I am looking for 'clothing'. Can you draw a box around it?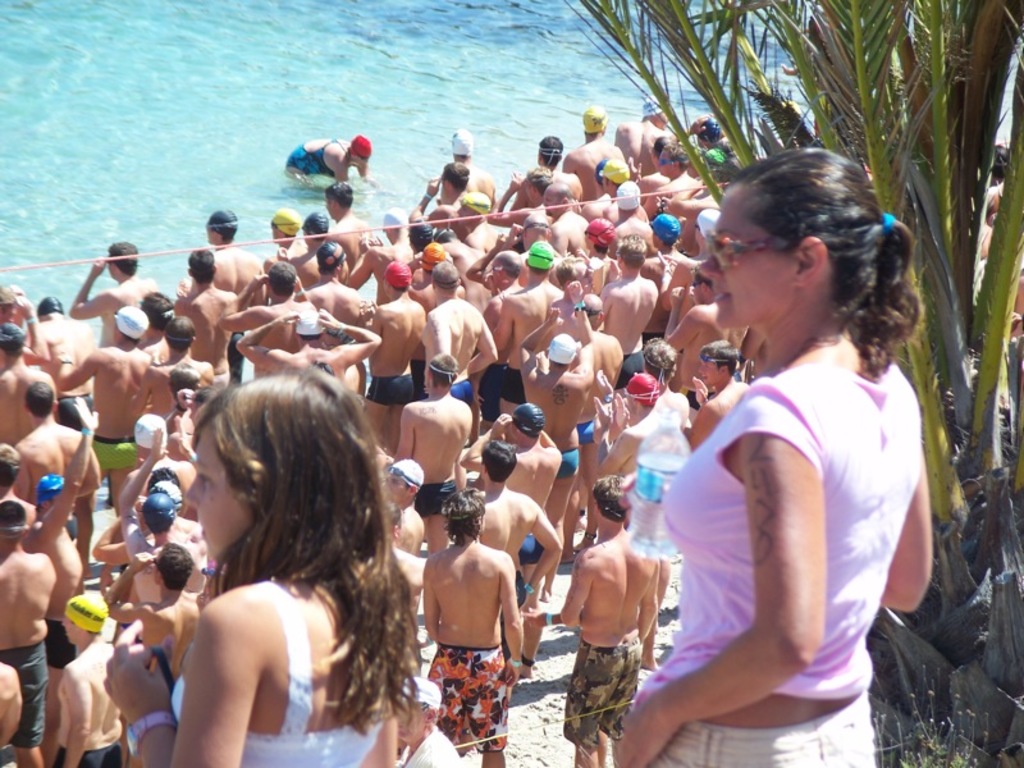
Sure, the bounding box is {"x1": 59, "y1": 745, "x2": 123, "y2": 767}.
